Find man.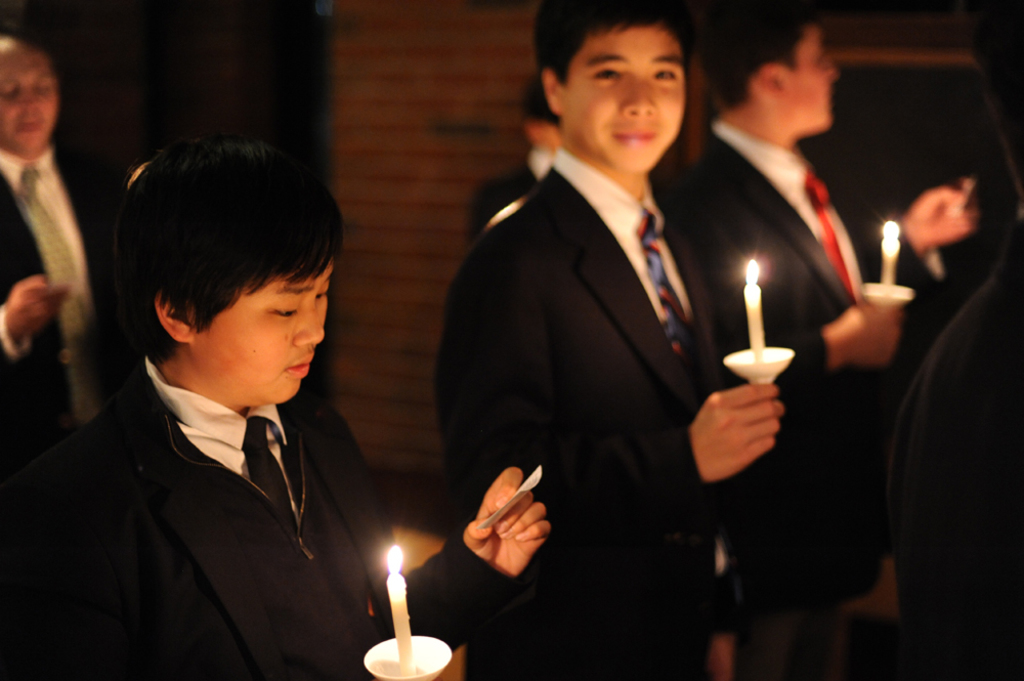
locate(667, 0, 979, 680).
